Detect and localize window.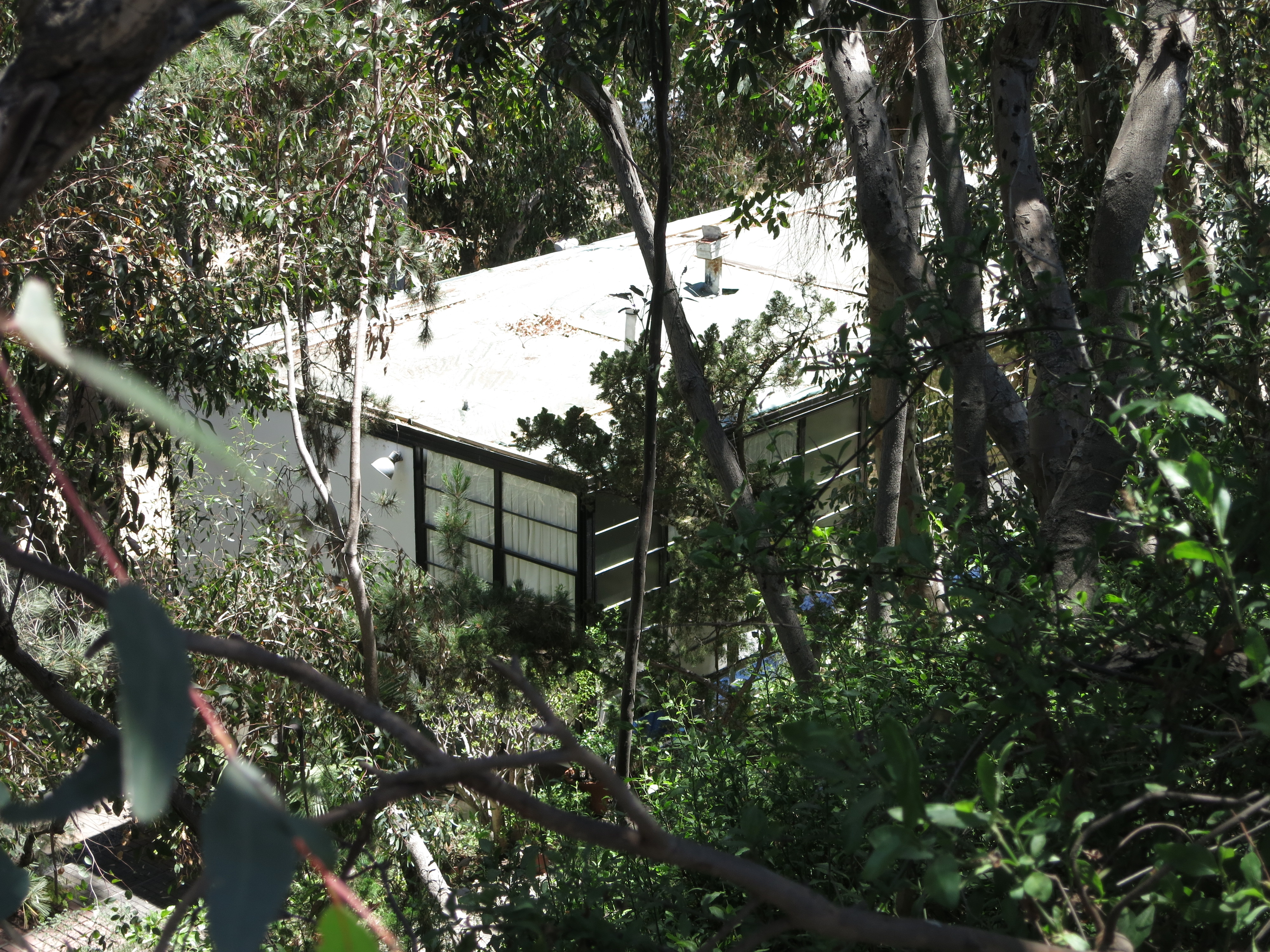
Localized at x1=288 y1=109 x2=328 y2=161.
